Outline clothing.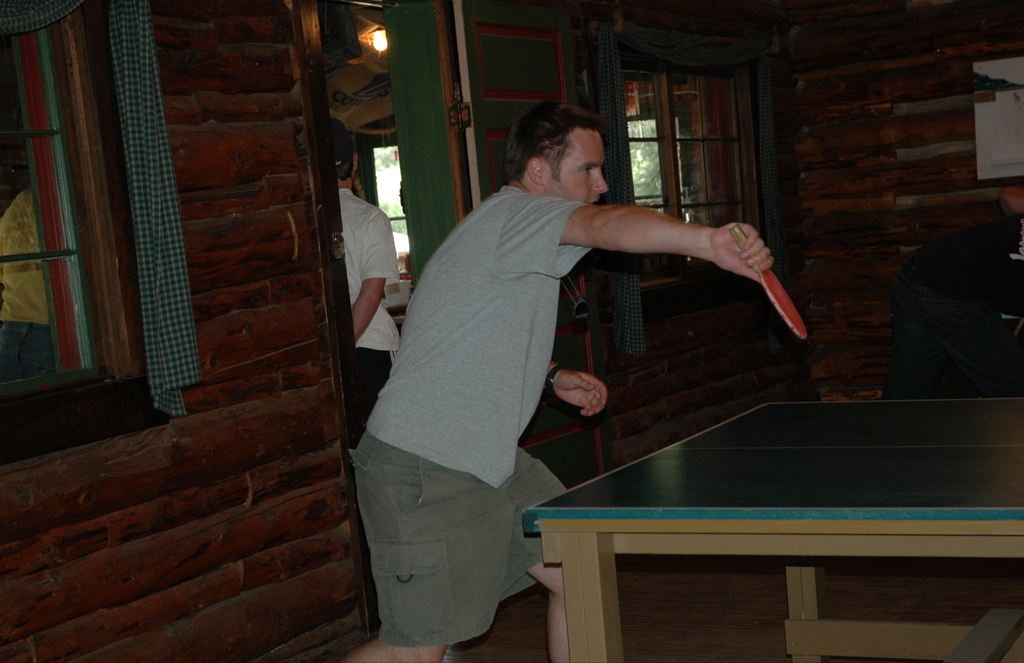
Outline: [x1=881, y1=211, x2=1023, y2=399].
